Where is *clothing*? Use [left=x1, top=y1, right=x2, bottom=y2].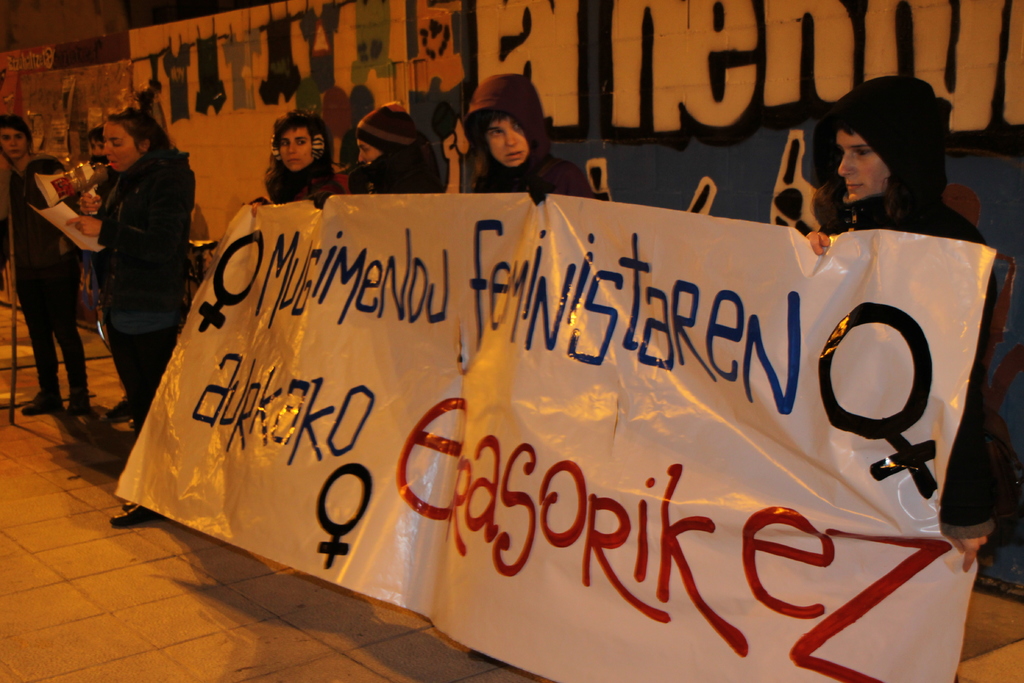
[left=88, top=143, right=195, bottom=448].
